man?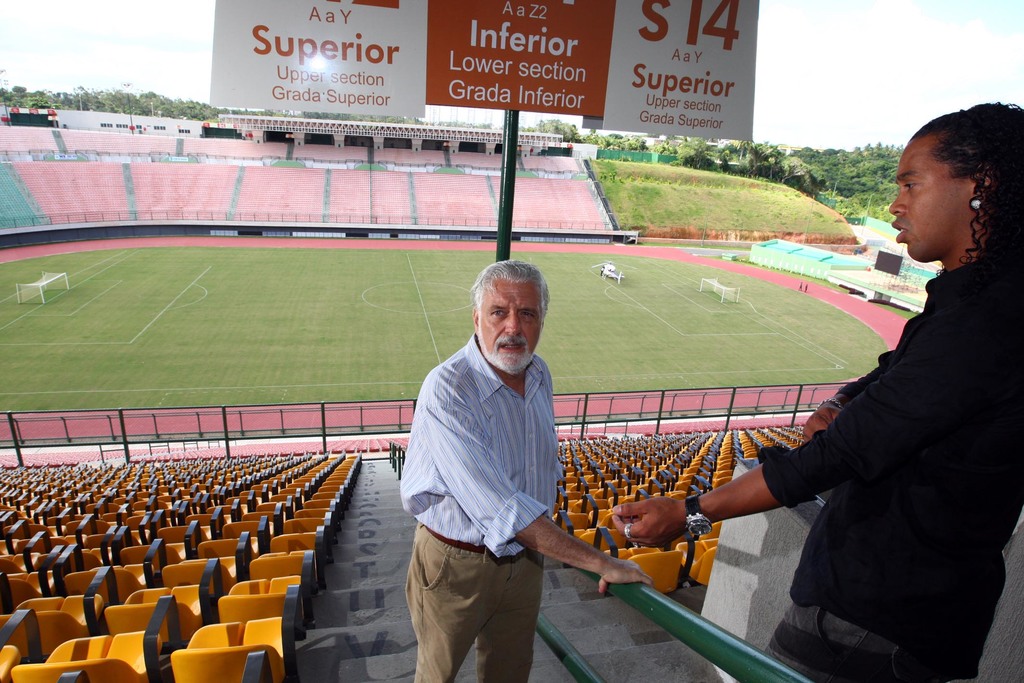
x1=614 y1=101 x2=1023 y2=682
